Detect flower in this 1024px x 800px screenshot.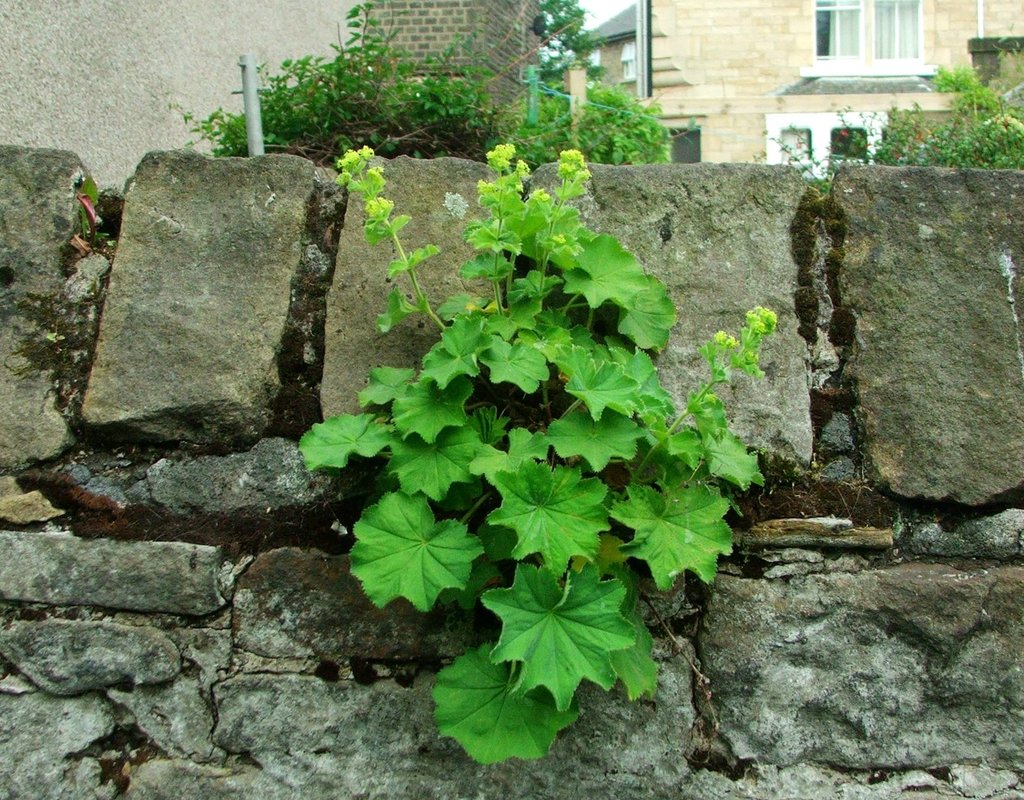
Detection: 365 195 390 218.
